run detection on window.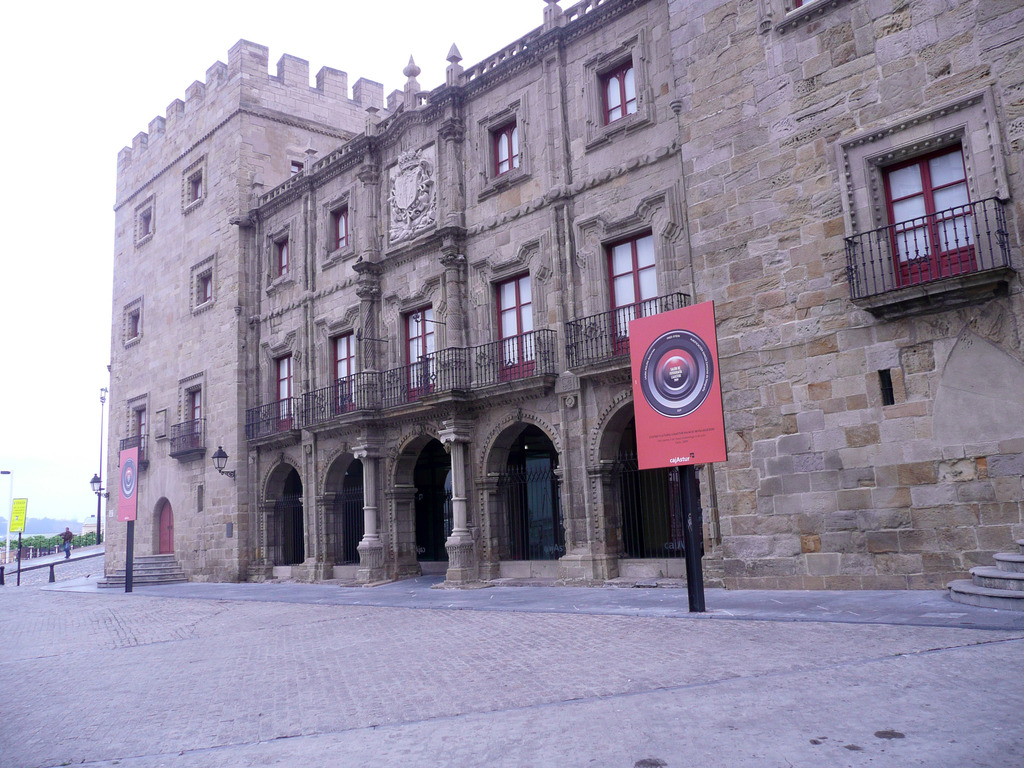
Result: 200:273:212:302.
